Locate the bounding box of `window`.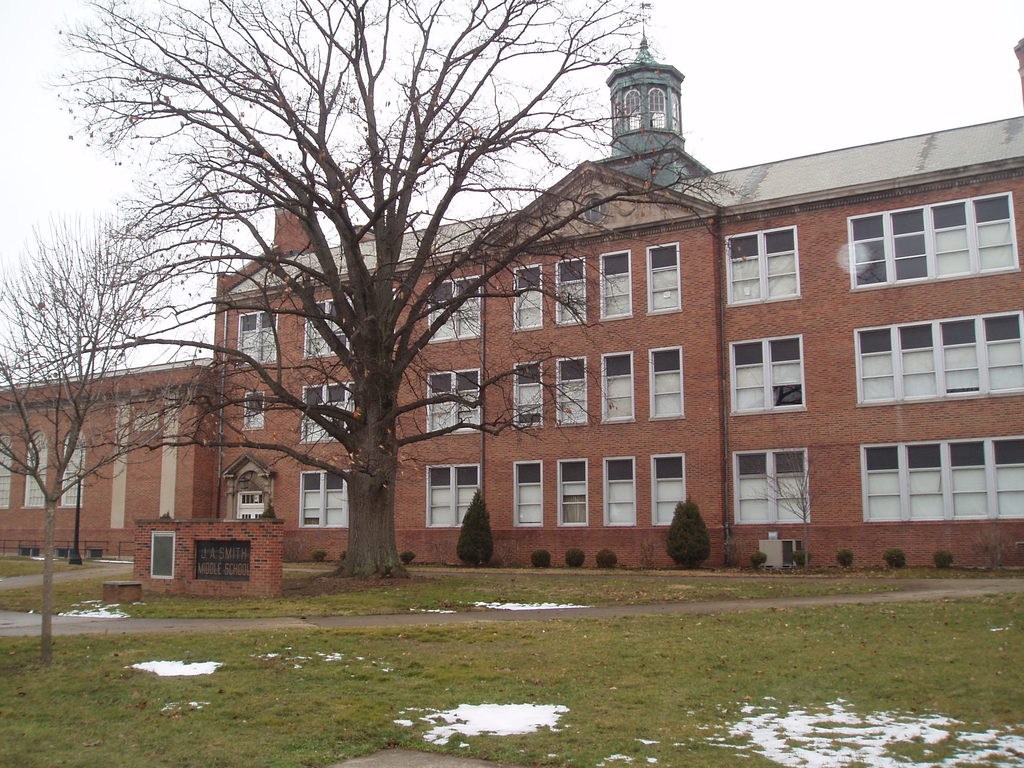
Bounding box: [744, 326, 818, 429].
